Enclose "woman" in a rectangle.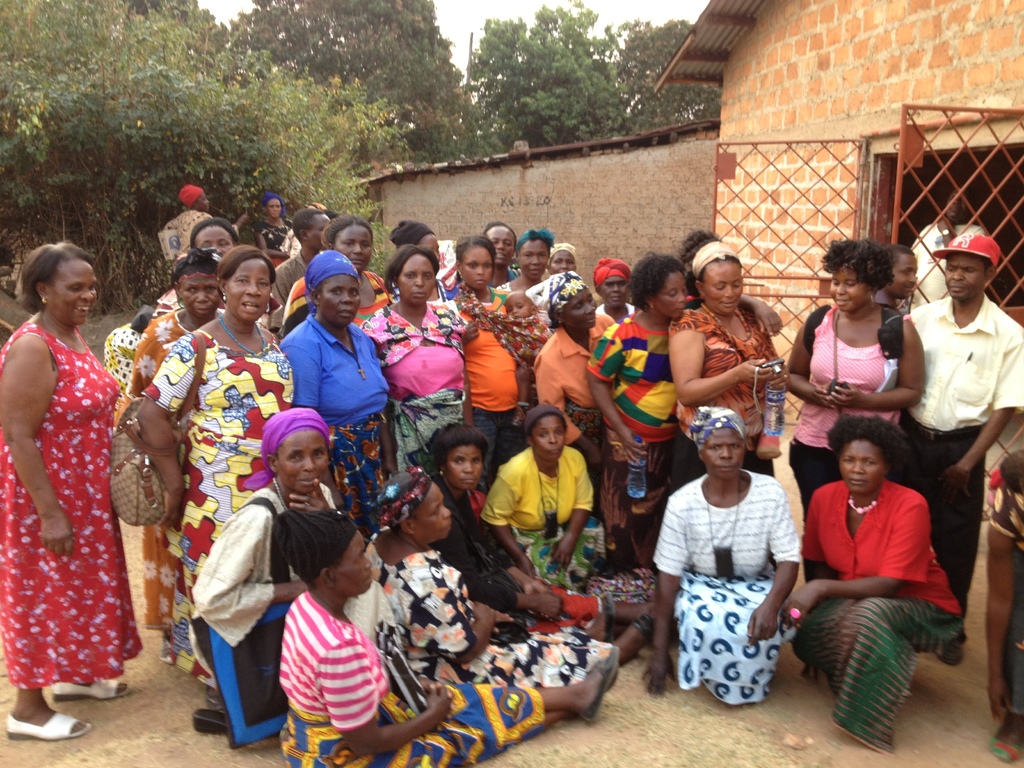
bbox=[5, 213, 140, 730].
